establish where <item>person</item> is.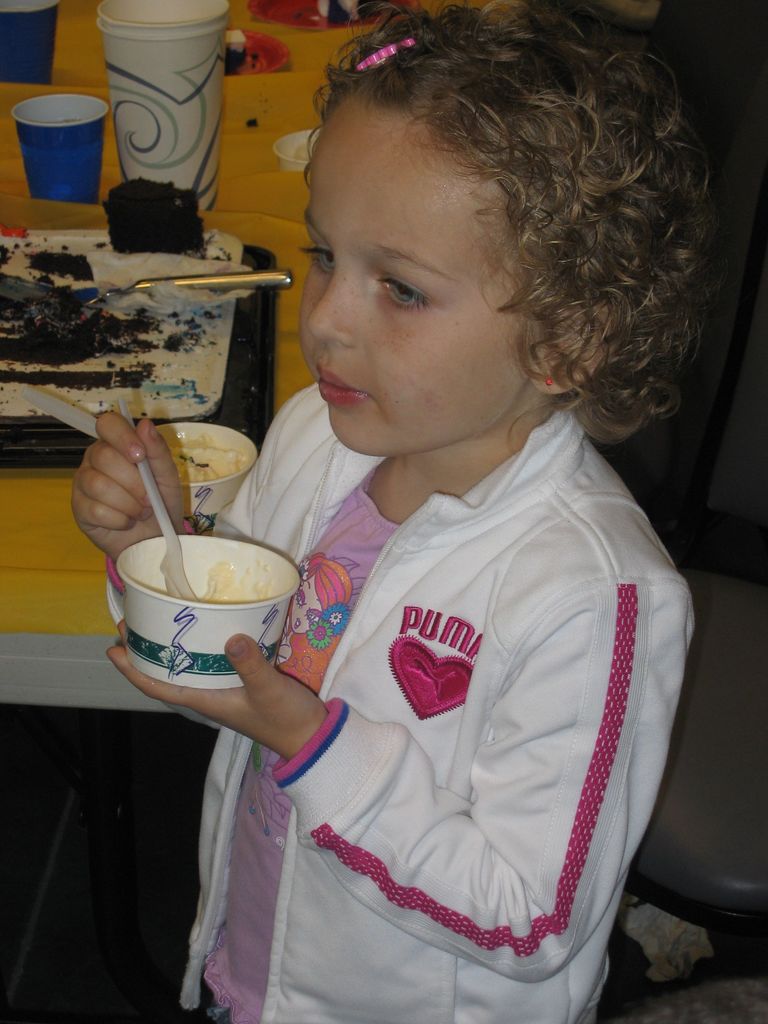
Established at <box>178,34,718,1008</box>.
